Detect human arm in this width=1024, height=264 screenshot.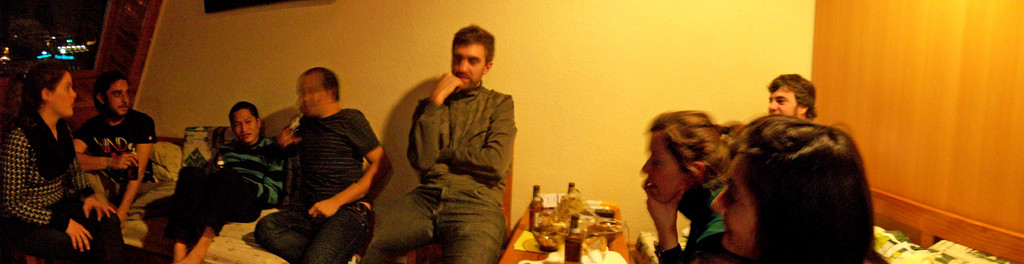
Detection: (0,129,96,256).
